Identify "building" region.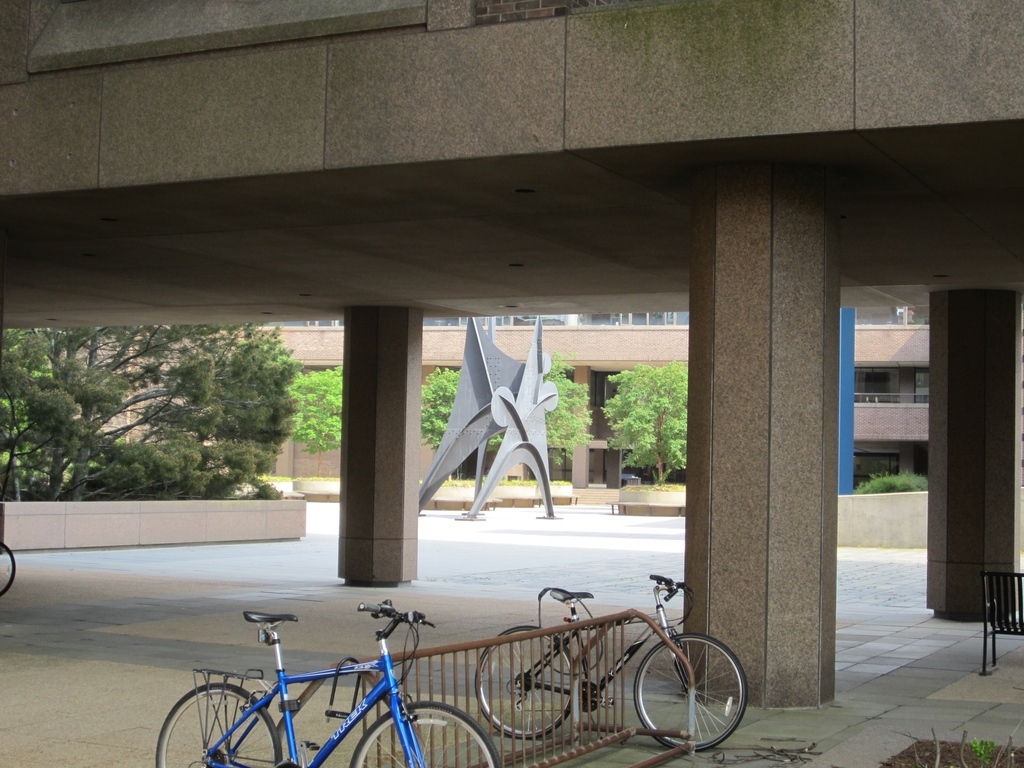
Region: Rect(75, 302, 922, 507).
